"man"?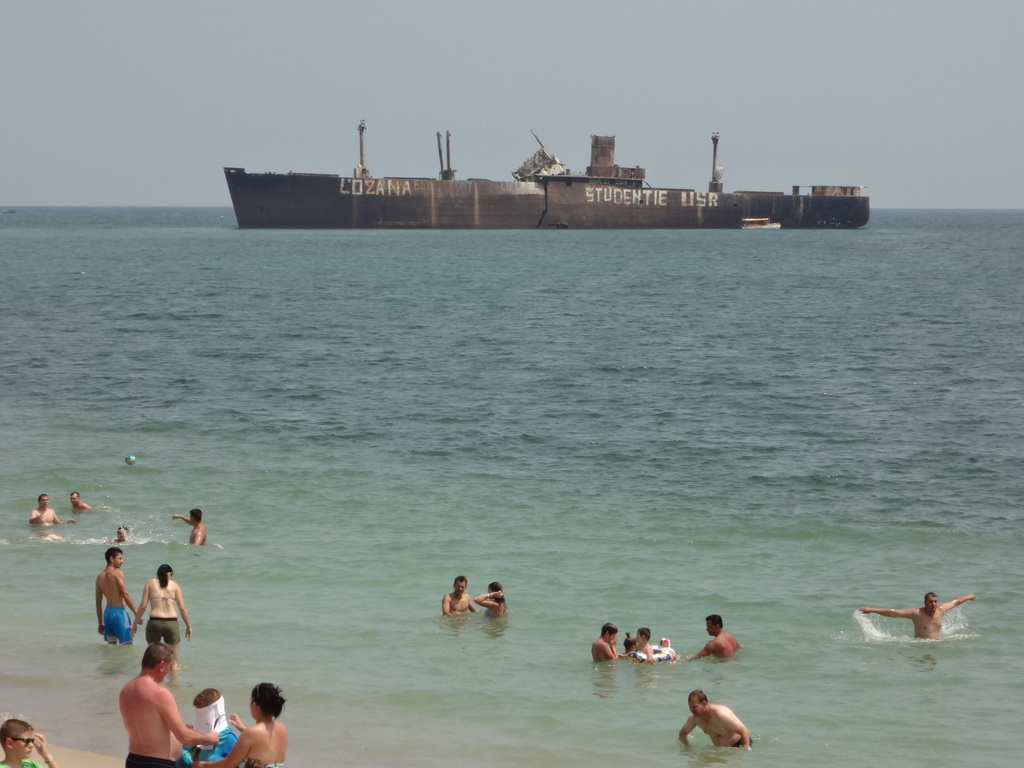
x1=29 y1=492 x2=72 y2=526
